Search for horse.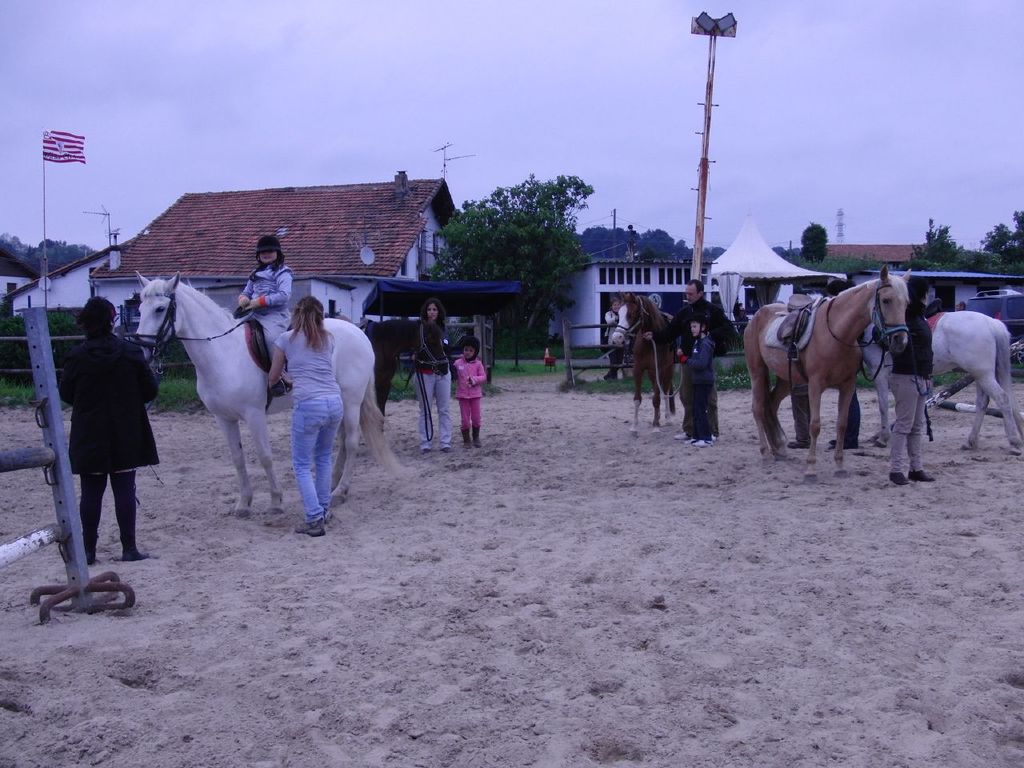
Found at {"left": 133, "top": 267, "right": 414, "bottom": 522}.
